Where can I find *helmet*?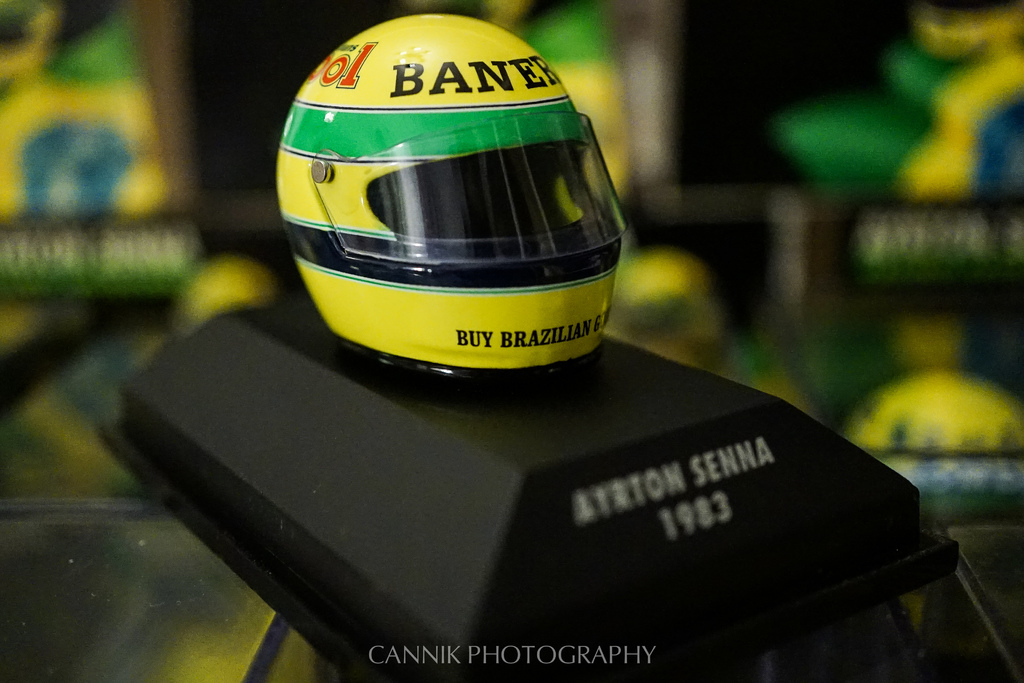
You can find it at l=278, t=14, r=620, b=393.
